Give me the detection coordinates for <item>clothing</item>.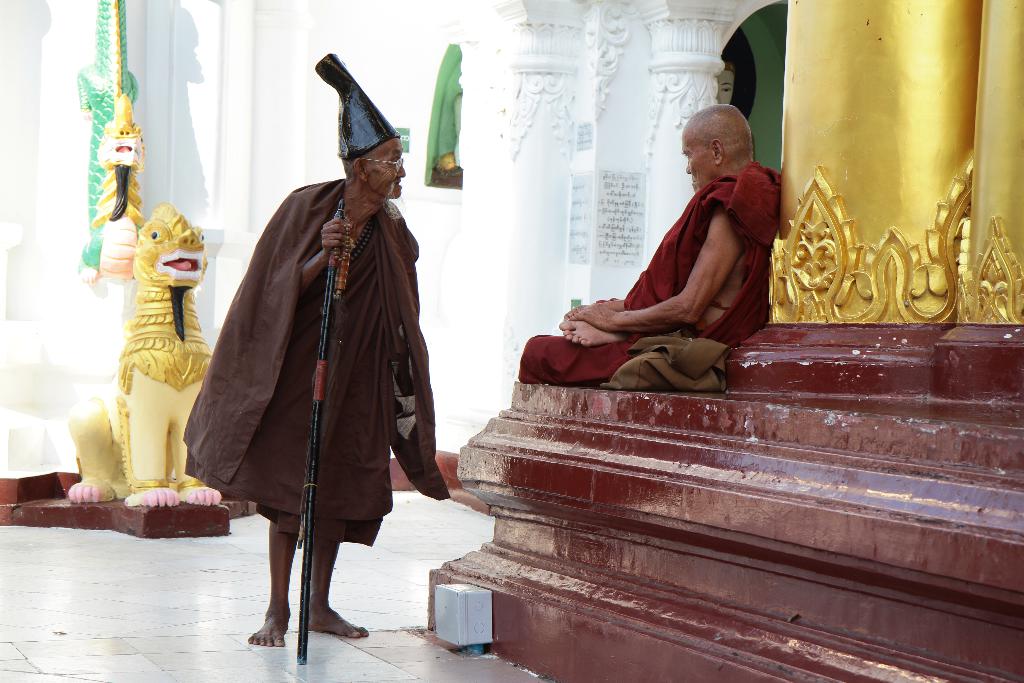
184:179:448:534.
